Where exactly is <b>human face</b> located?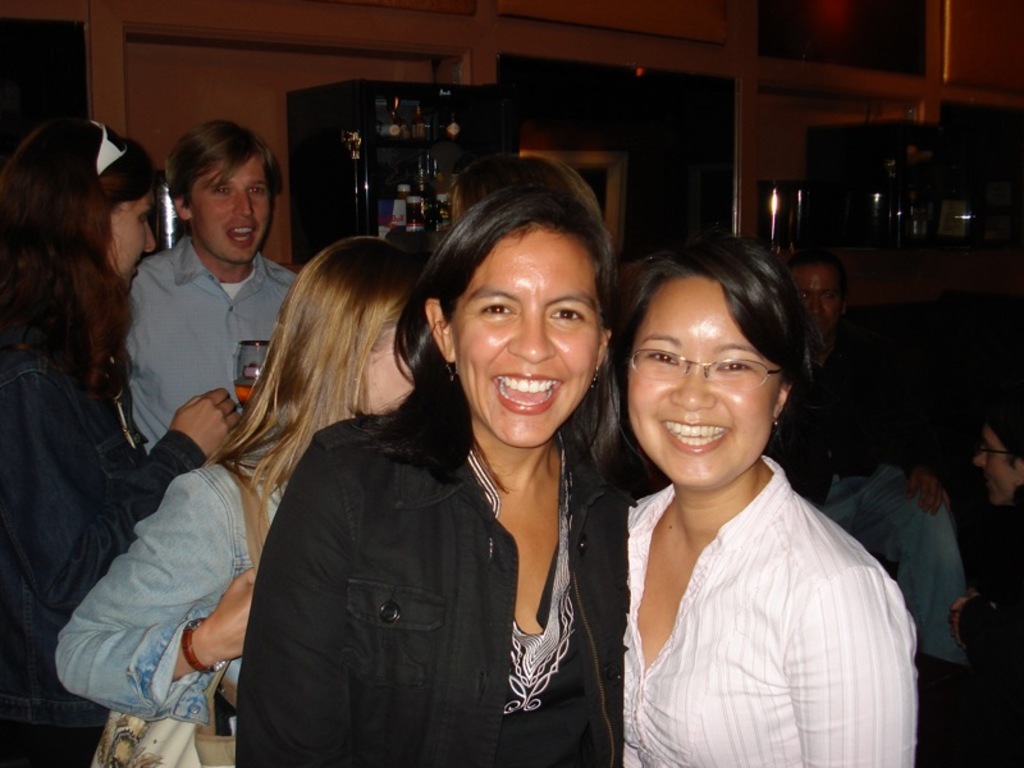
Its bounding box is box(357, 302, 416, 419).
